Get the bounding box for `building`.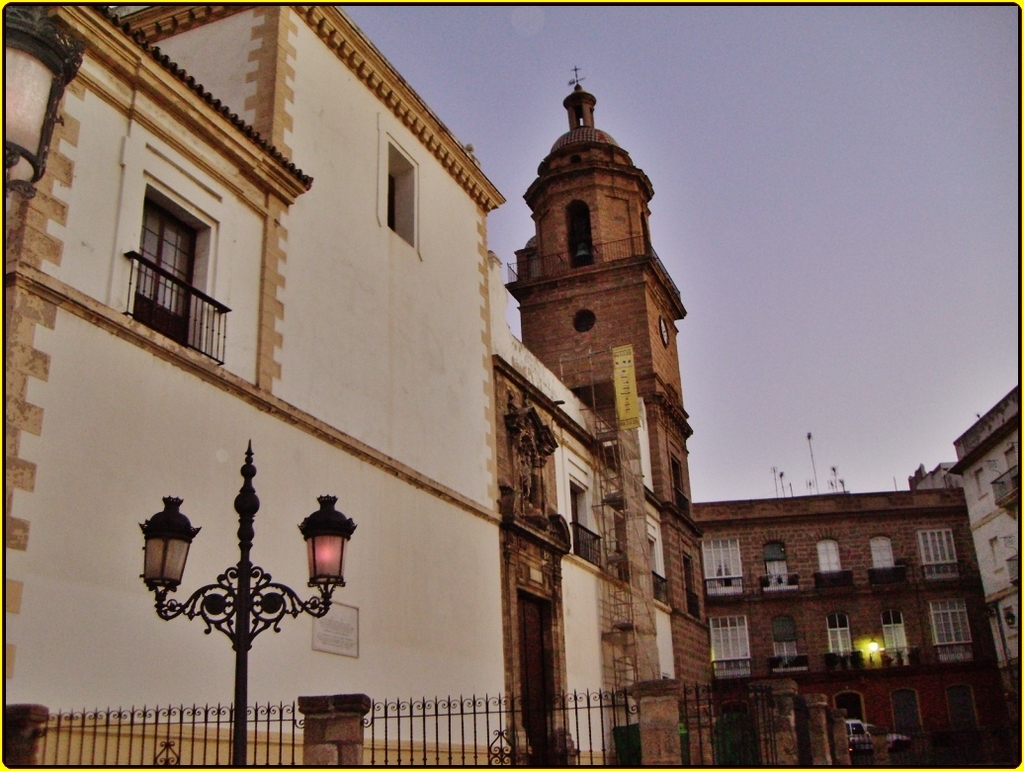
pyautogui.locateOnScreen(509, 64, 1022, 769).
